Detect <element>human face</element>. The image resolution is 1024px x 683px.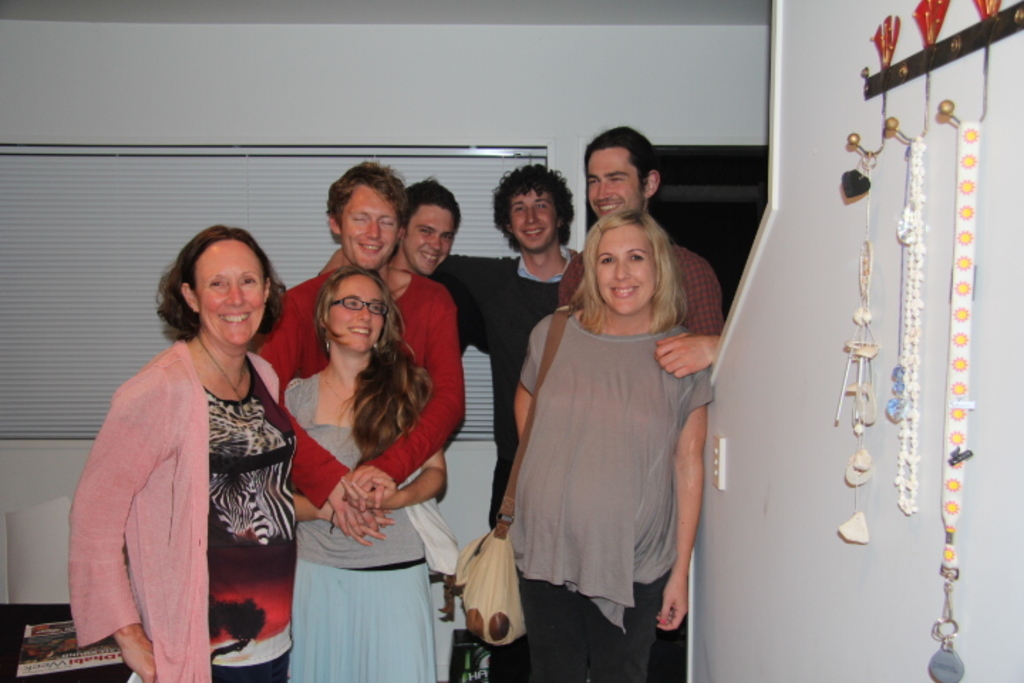
(340, 186, 397, 272).
